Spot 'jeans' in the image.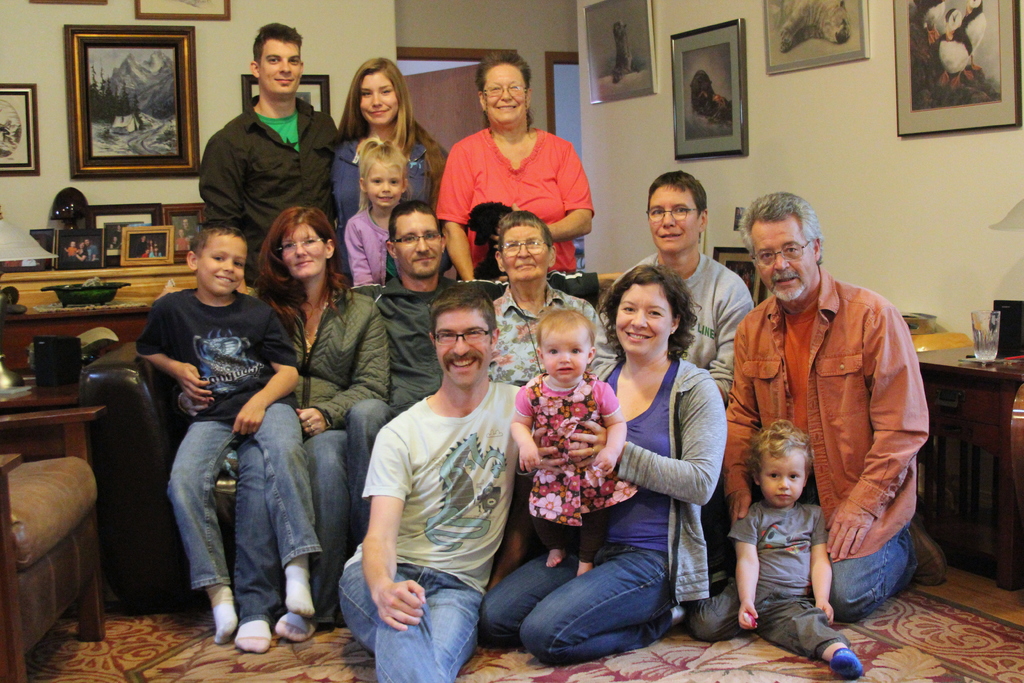
'jeans' found at box(339, 561, 481, 682).
